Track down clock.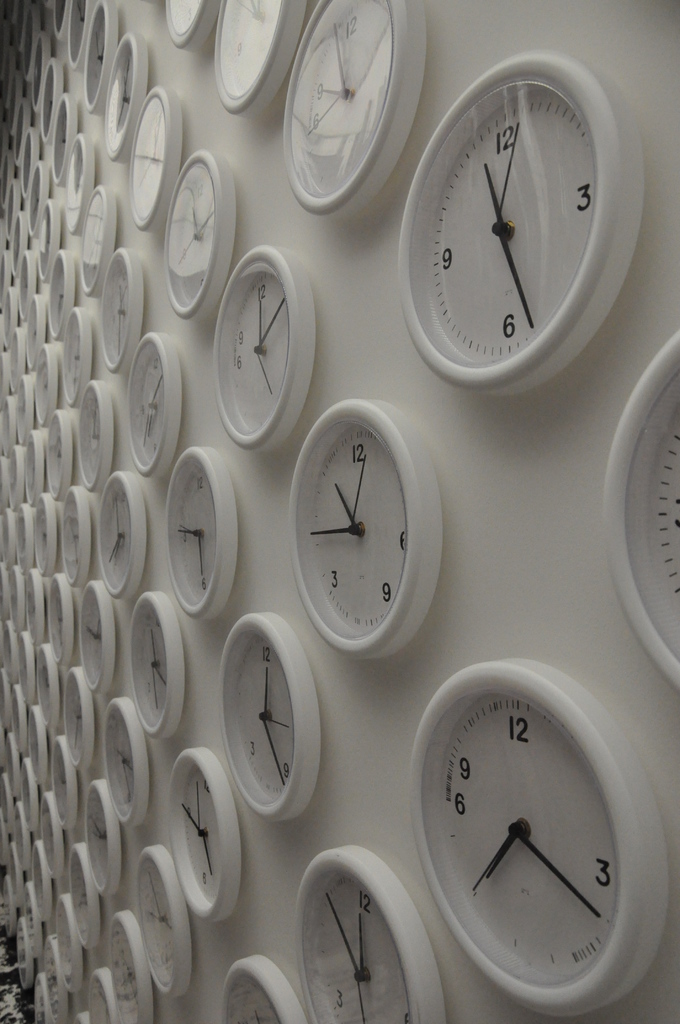
Tracked to bbox=[394, 41, 640, 389].
